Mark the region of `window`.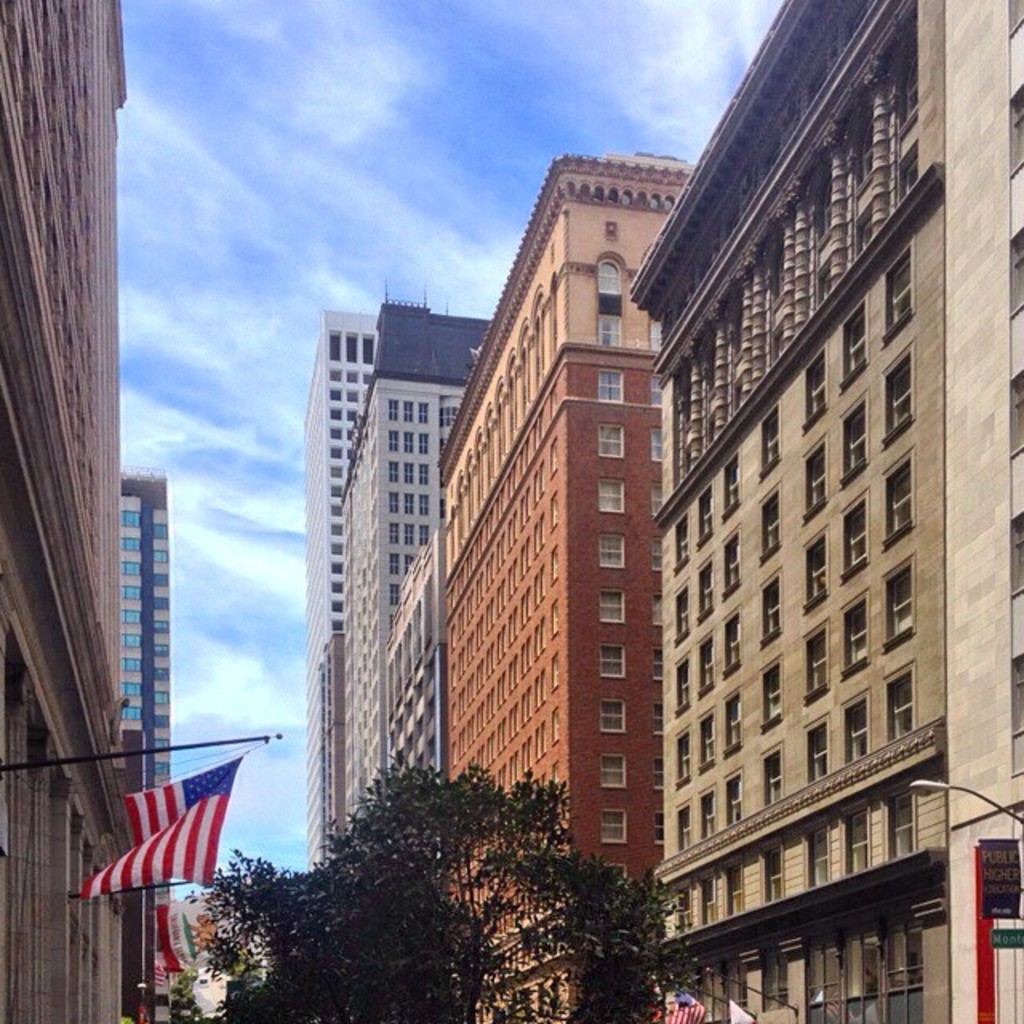
Region: {"left": 344, "top": 334, "right": 357, "bottom": 362}.
